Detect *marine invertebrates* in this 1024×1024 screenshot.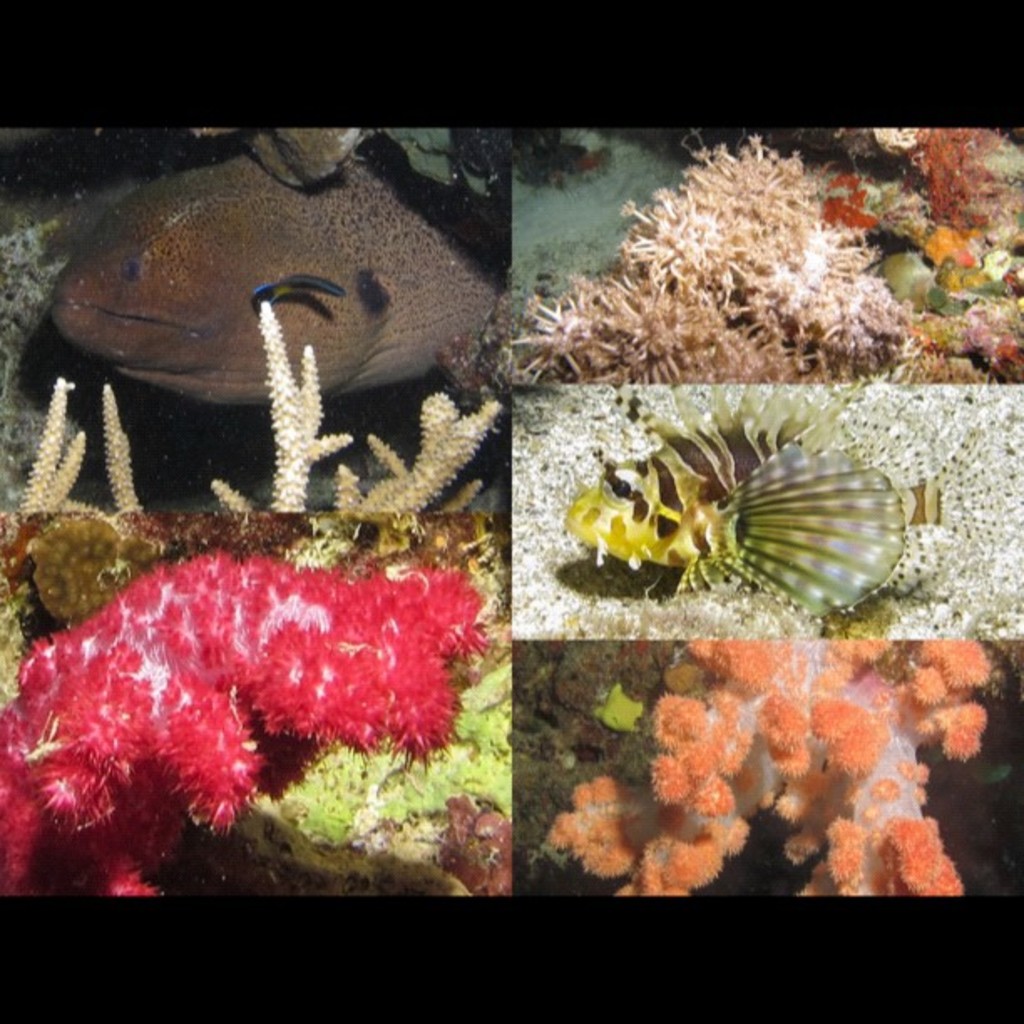
Detection: crop(515, 253, 828, 371).
